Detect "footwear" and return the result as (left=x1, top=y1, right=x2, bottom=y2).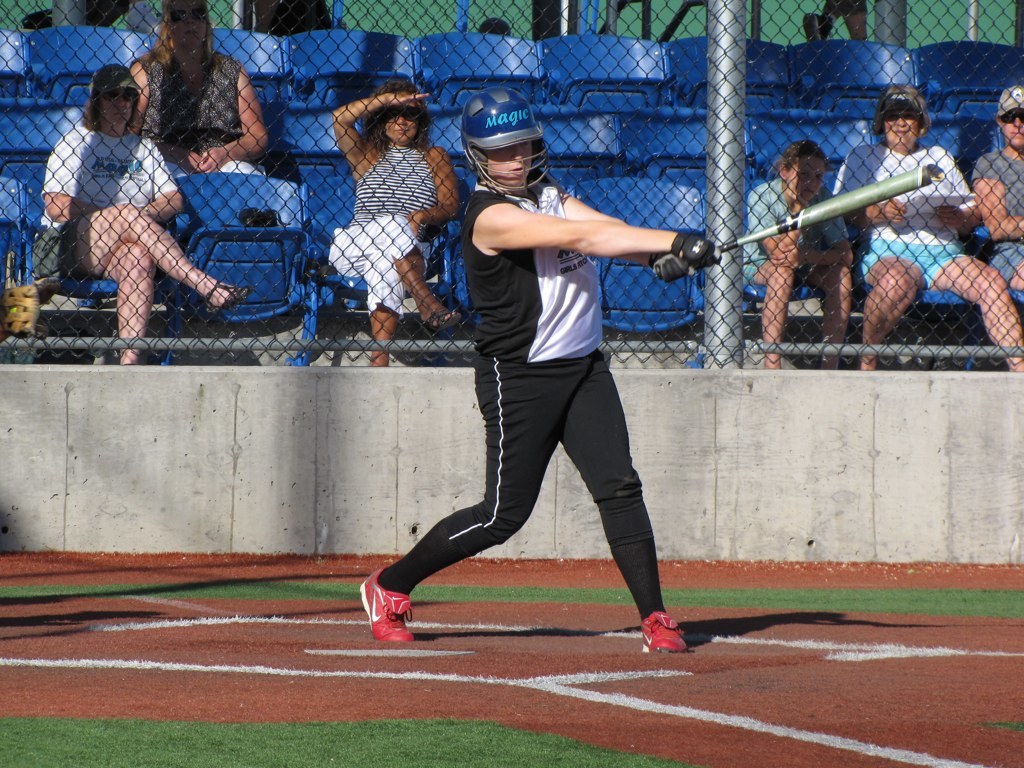
(left=641, top=612, right=688, bottom=654).
